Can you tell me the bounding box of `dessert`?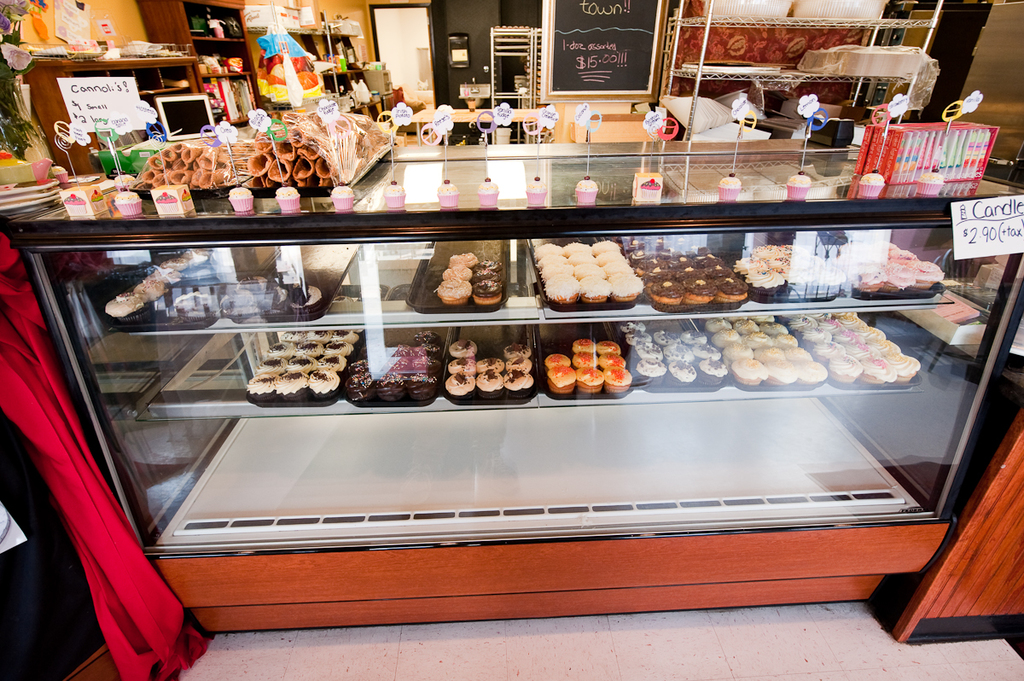
x1=259, y1=355, x2=285, y2=372.
